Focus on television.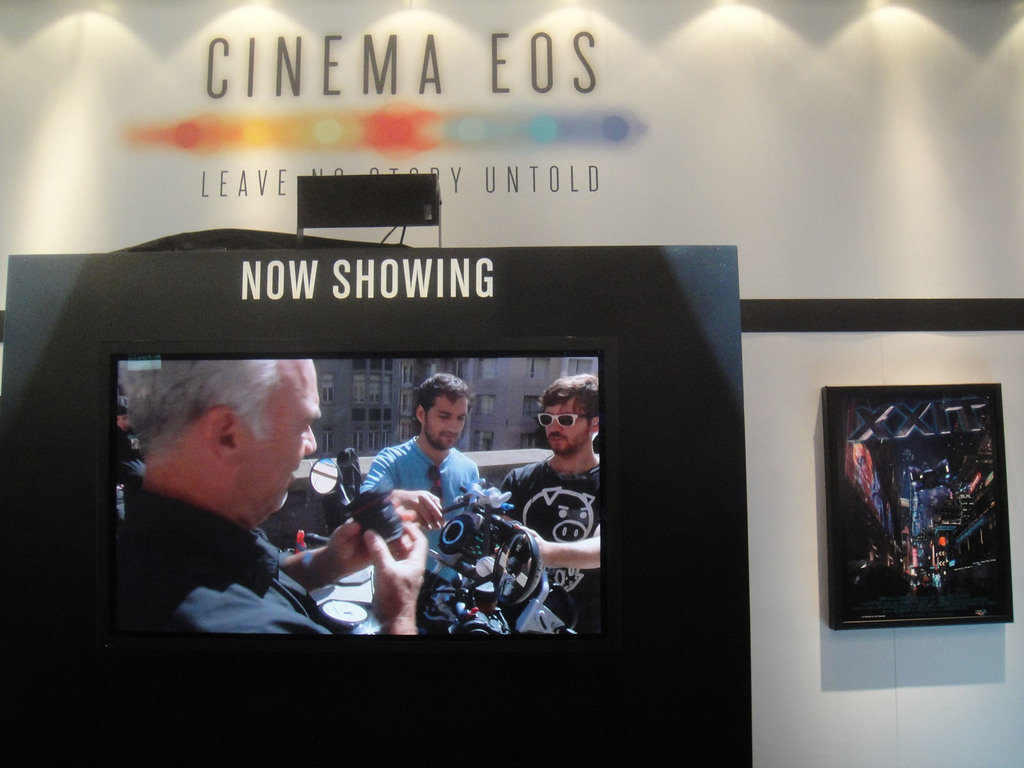
Focused at pyautogui.locateOnScreen(0, 237, 751, 764).
